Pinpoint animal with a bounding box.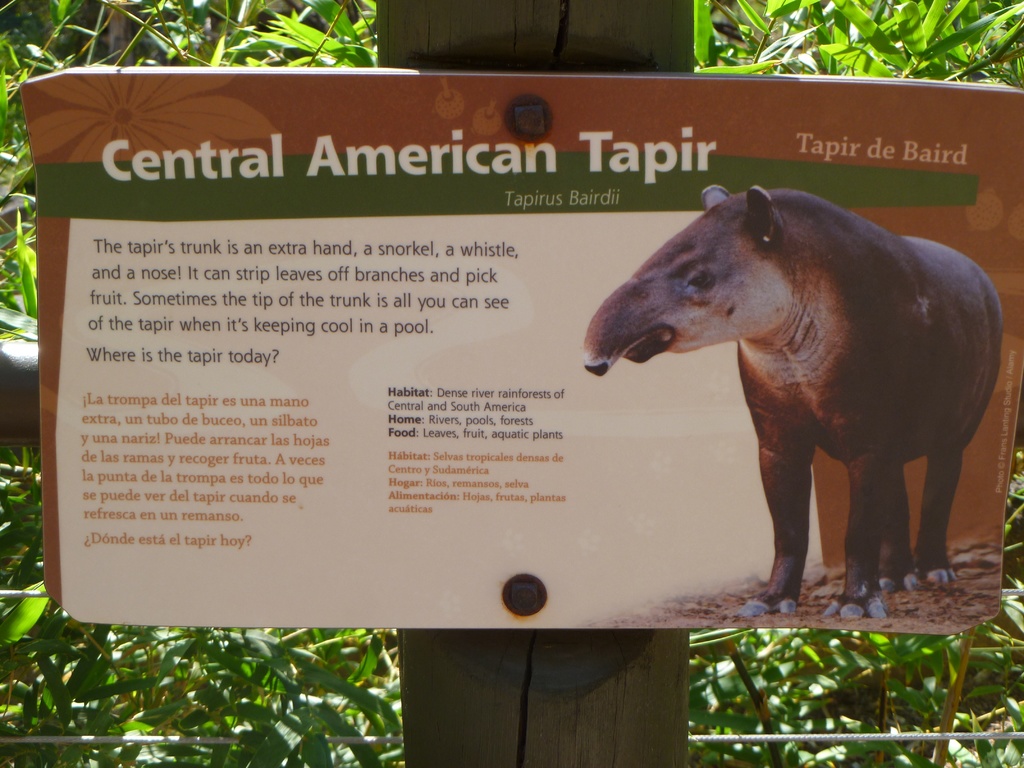
577,187,1002,621.
